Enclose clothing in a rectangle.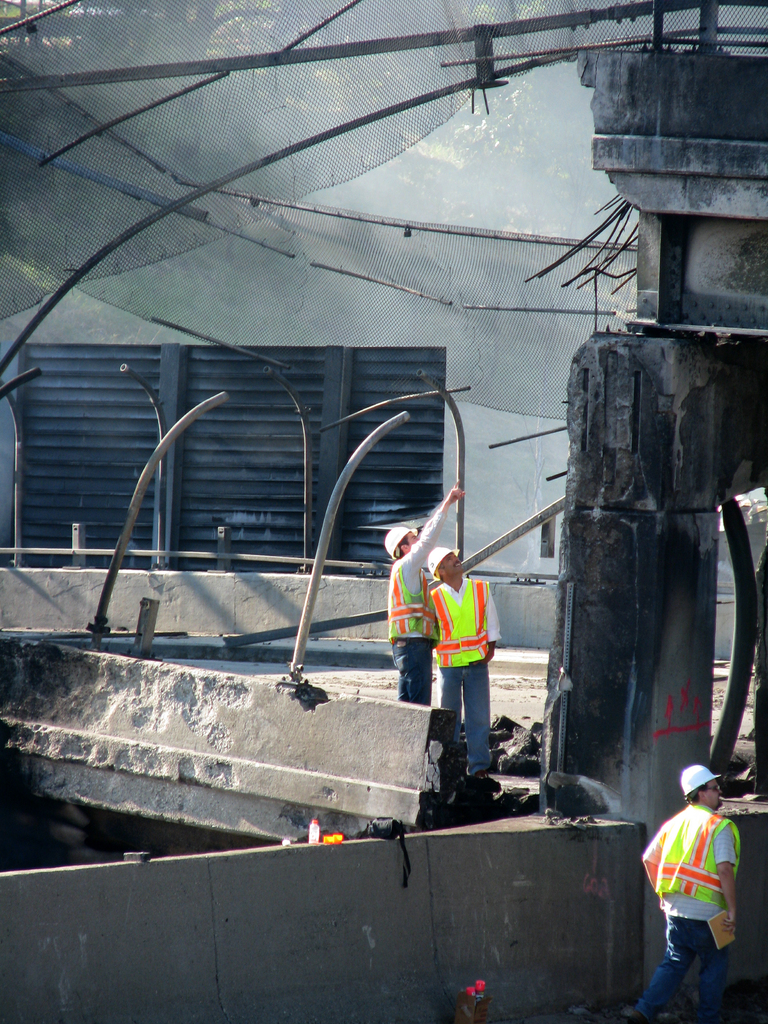
x1=387, y1=509, x2=452, y2=700.
